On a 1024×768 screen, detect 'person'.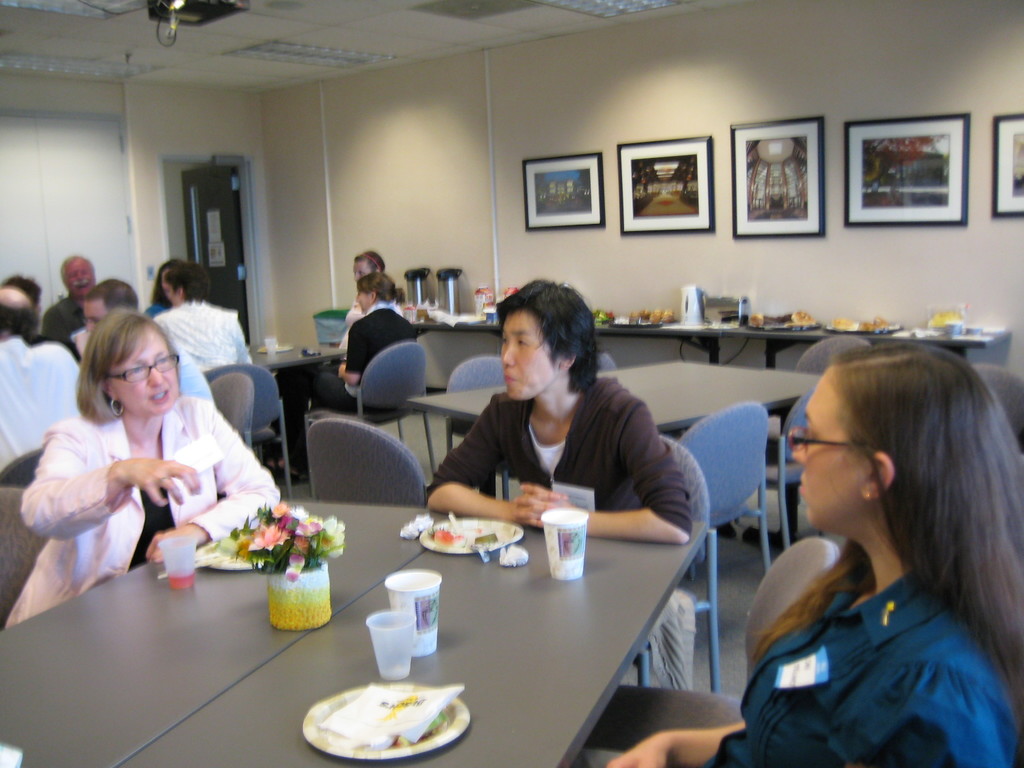
257 273 419 471.
